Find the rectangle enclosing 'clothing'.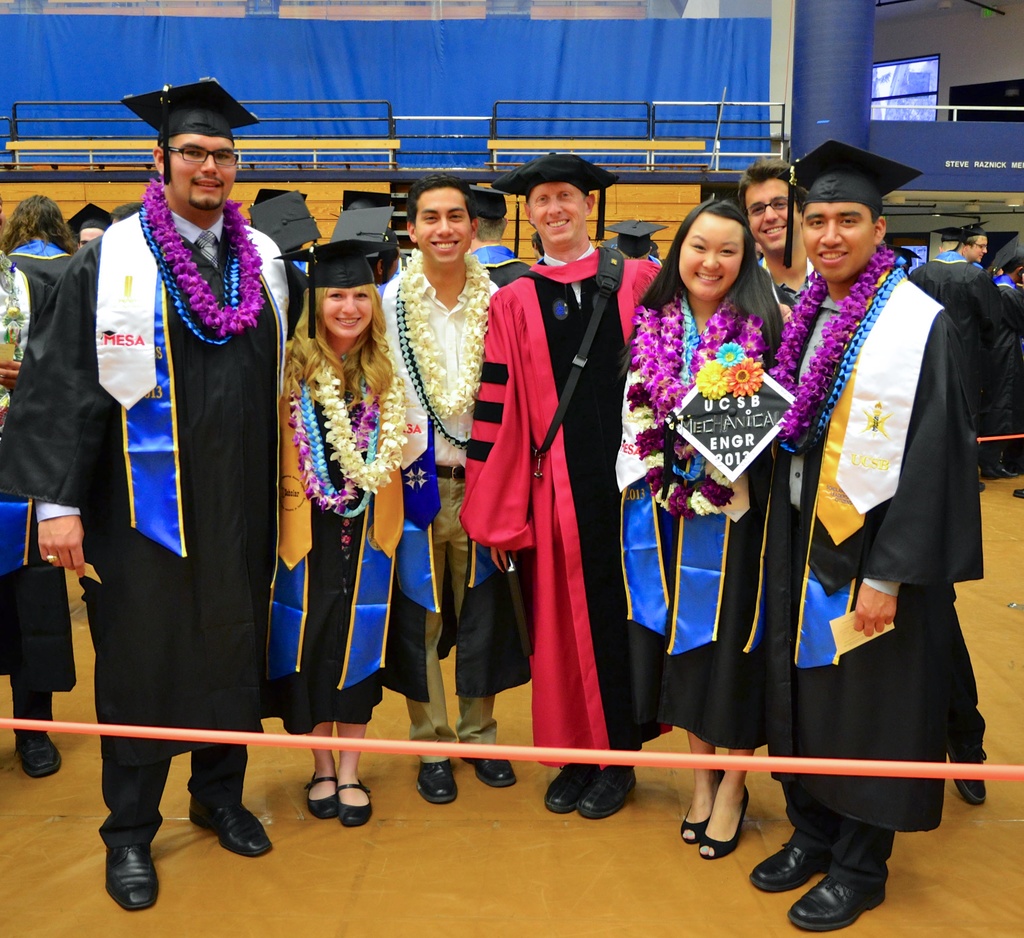
{"left": 634, "top": 296, "right": 802, "bottom": 759}.
